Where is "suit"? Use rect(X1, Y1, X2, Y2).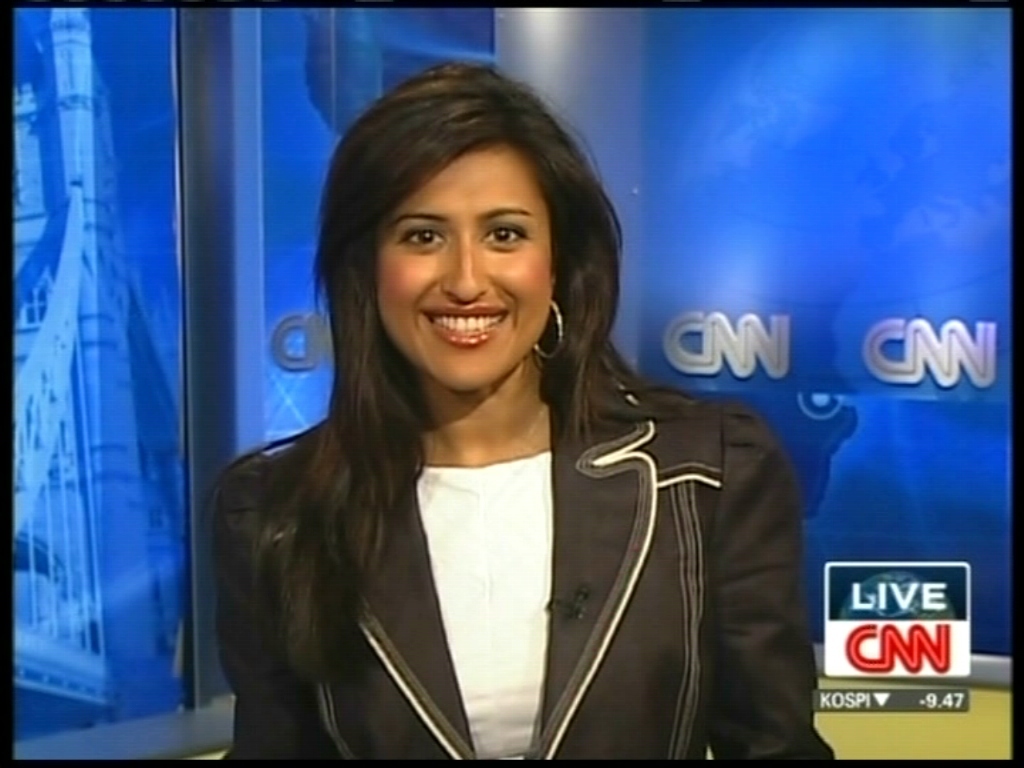
rect(198, 312, 756, 746).
